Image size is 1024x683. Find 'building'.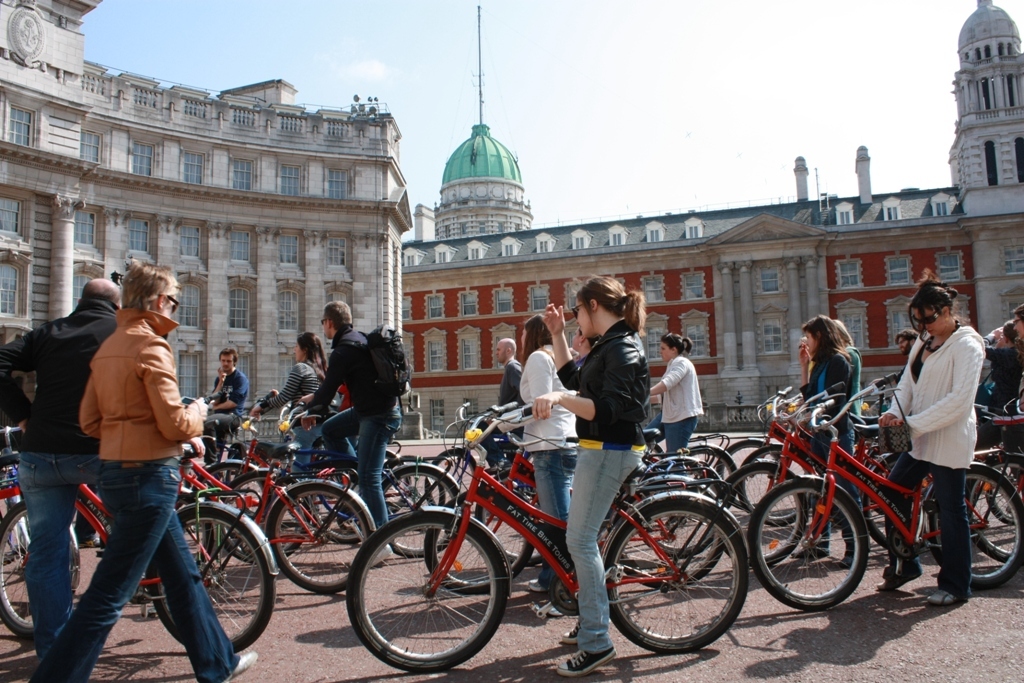
[0,2,412,421].
